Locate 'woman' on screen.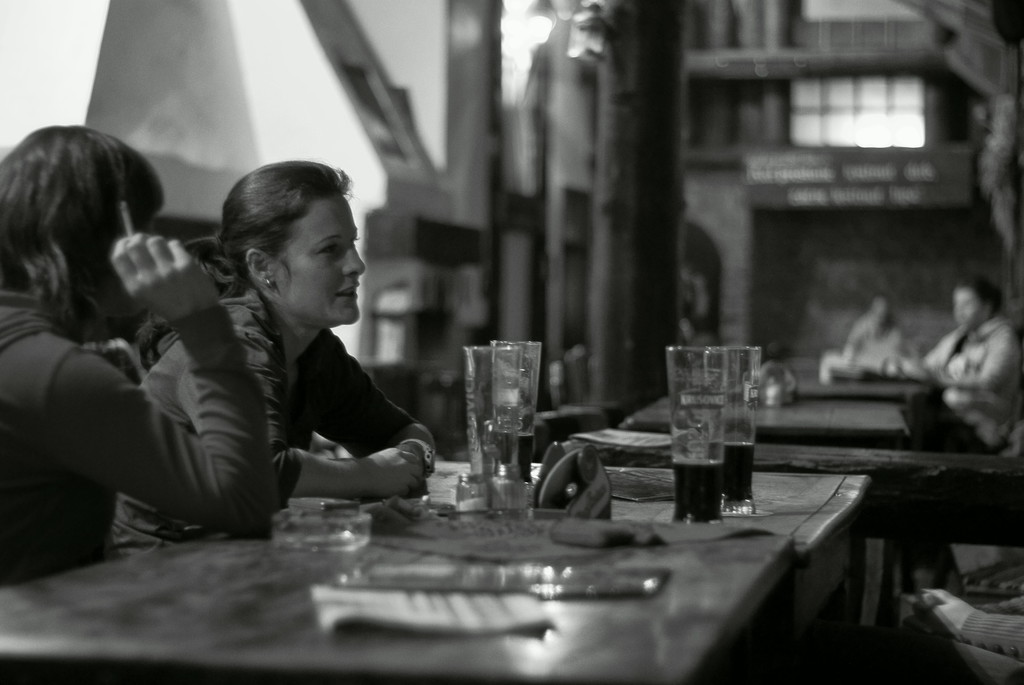
On screen at [0, 125, 275, 594].
